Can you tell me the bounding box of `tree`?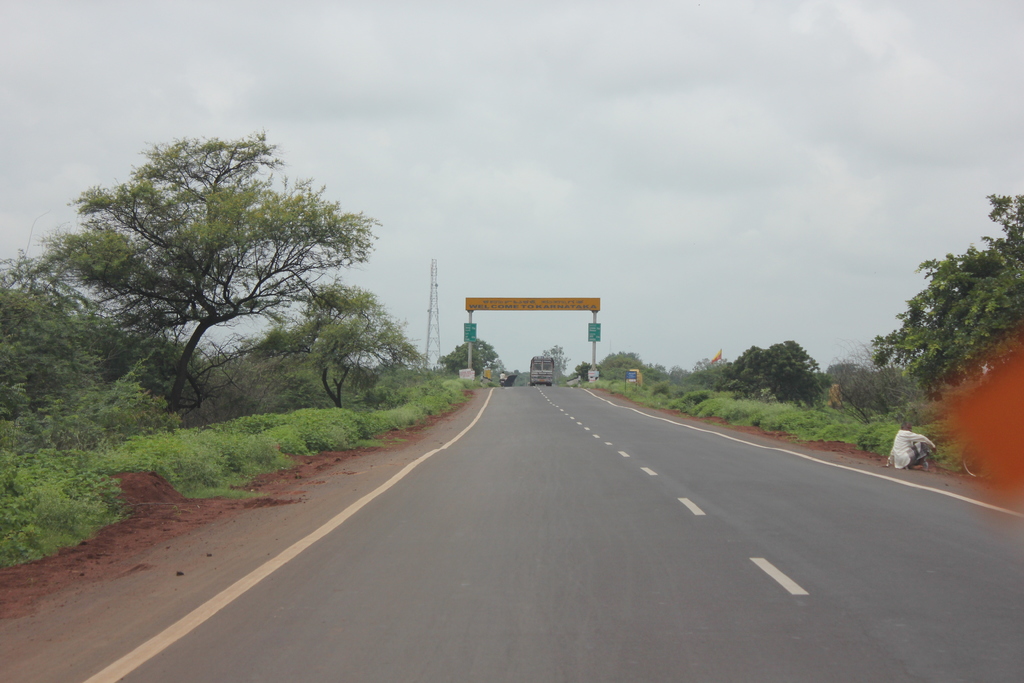
435,336,501,374.
